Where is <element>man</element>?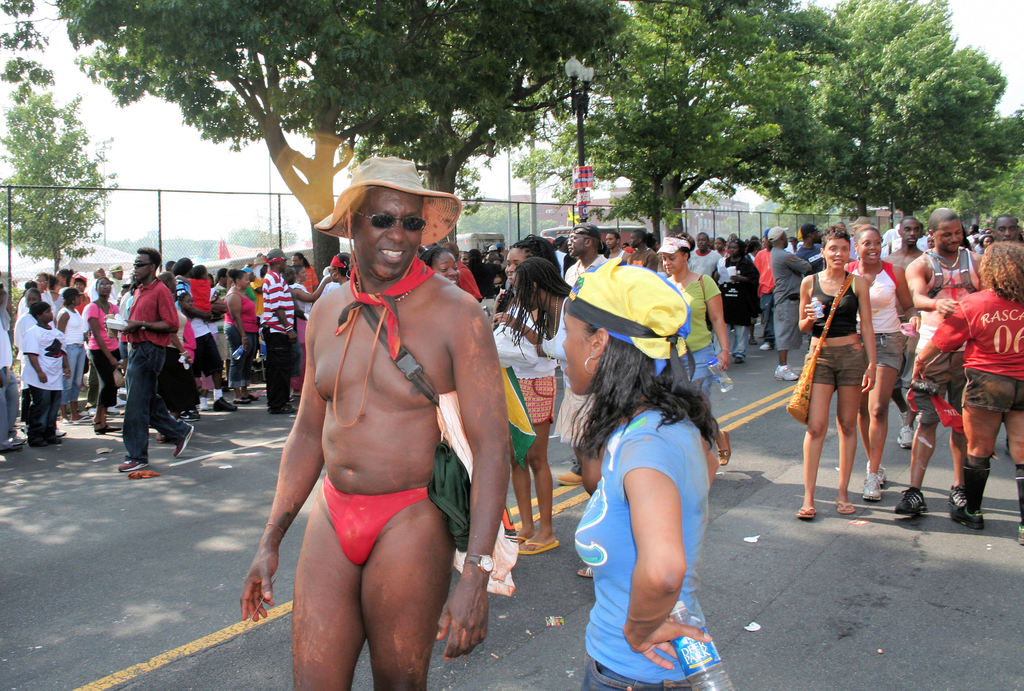
[x1=120, y1=248, x2=195, y2=473].
